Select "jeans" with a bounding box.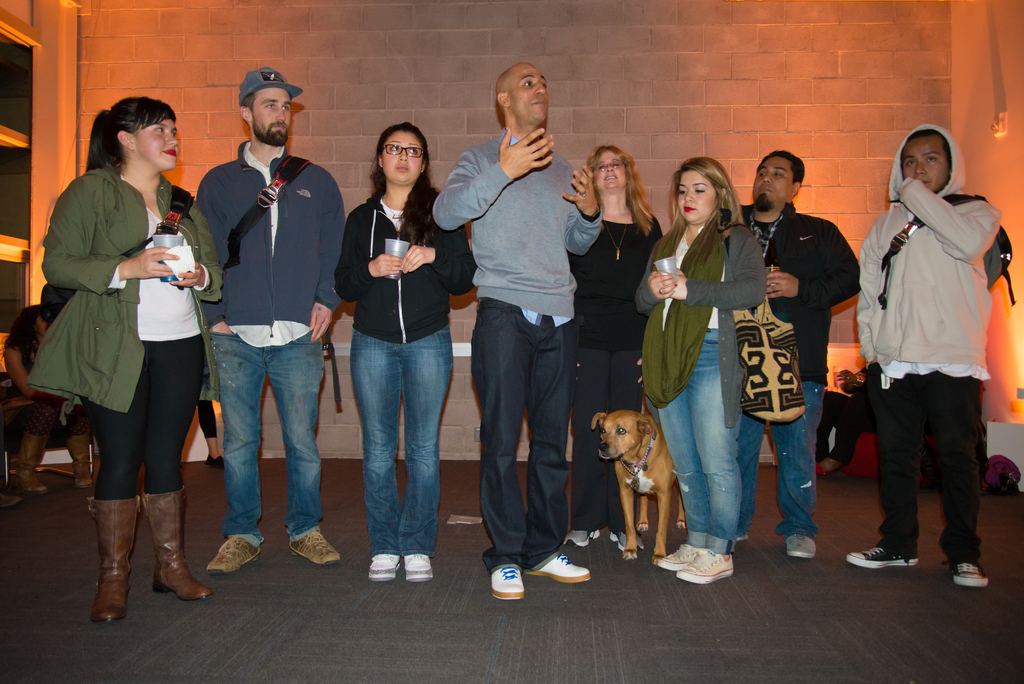
l=94, t=337, r=200, b=498.
